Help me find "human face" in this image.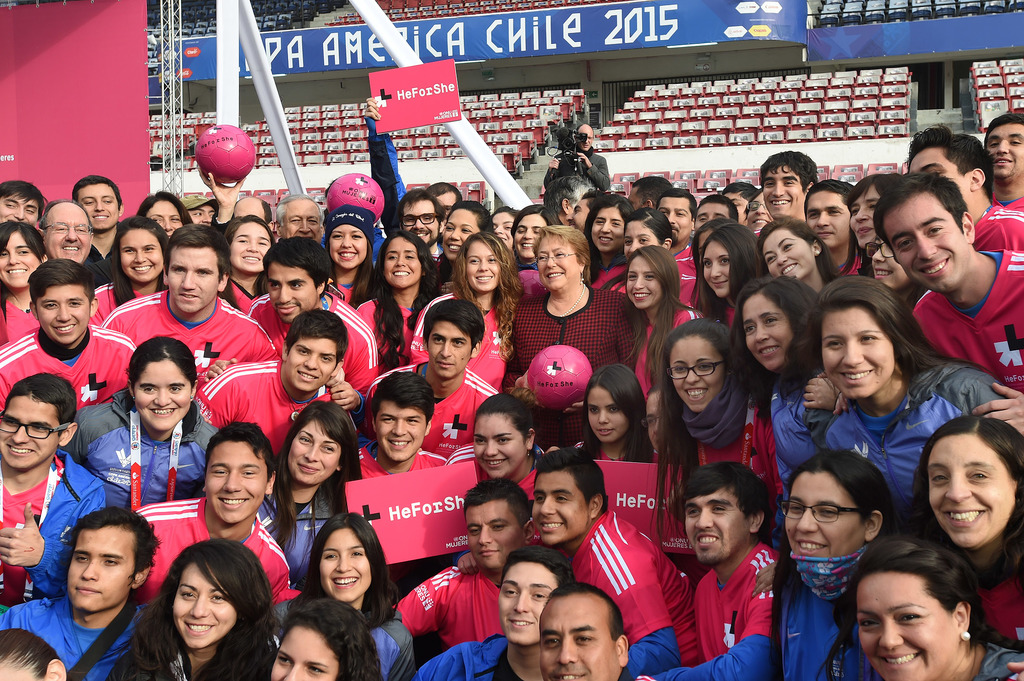
Found it: region(645, 390, 664, 450).
